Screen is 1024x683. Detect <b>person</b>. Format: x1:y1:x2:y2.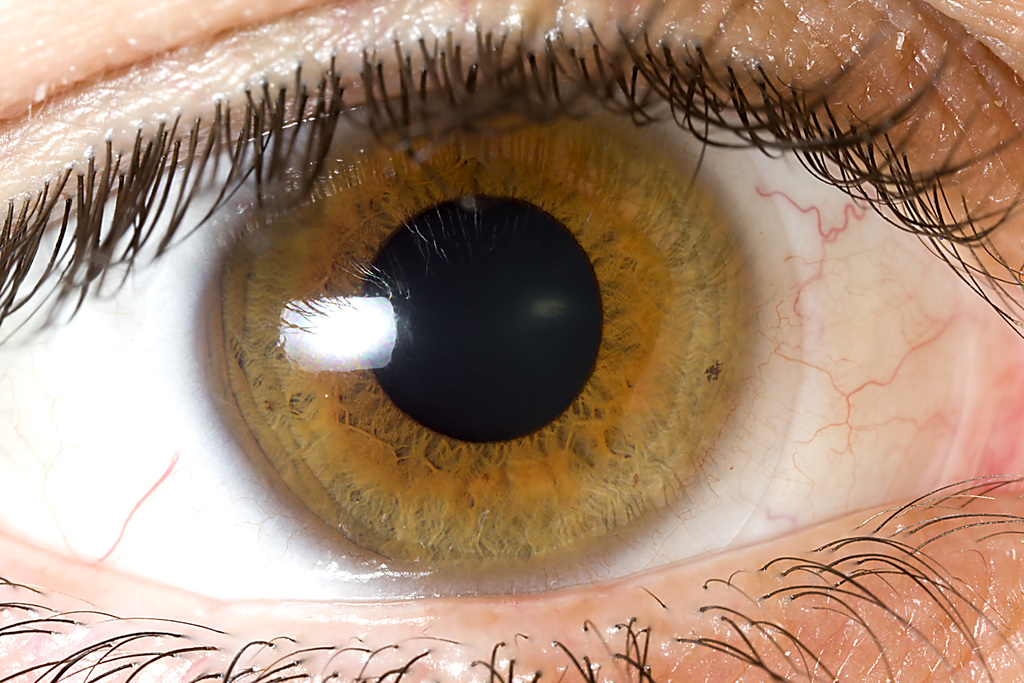
0:0:1014:682.
